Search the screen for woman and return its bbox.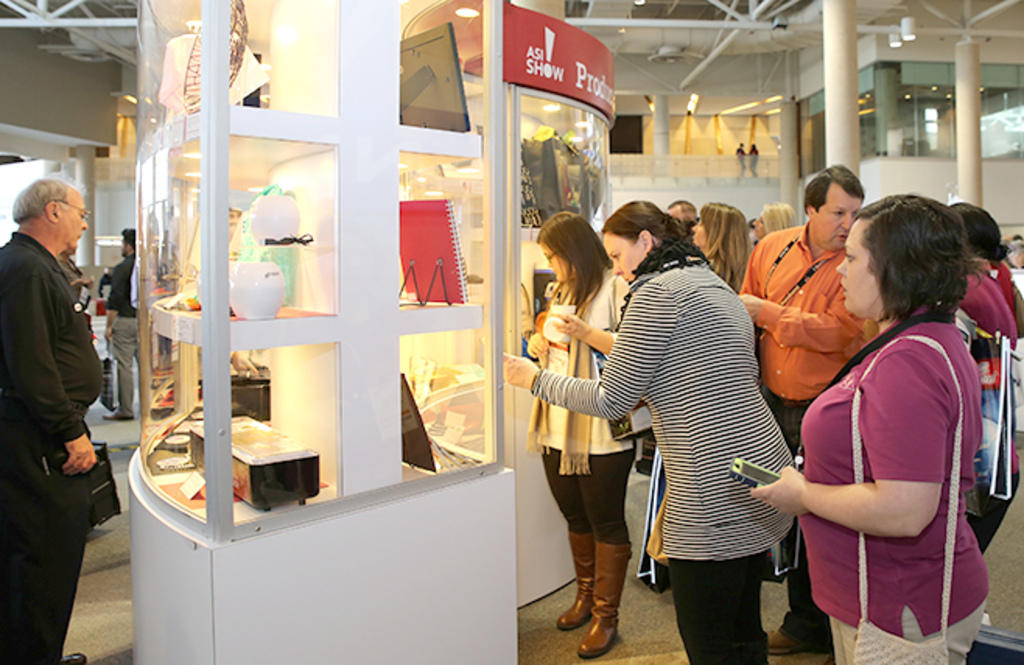
Found: 689/198/744/290.
